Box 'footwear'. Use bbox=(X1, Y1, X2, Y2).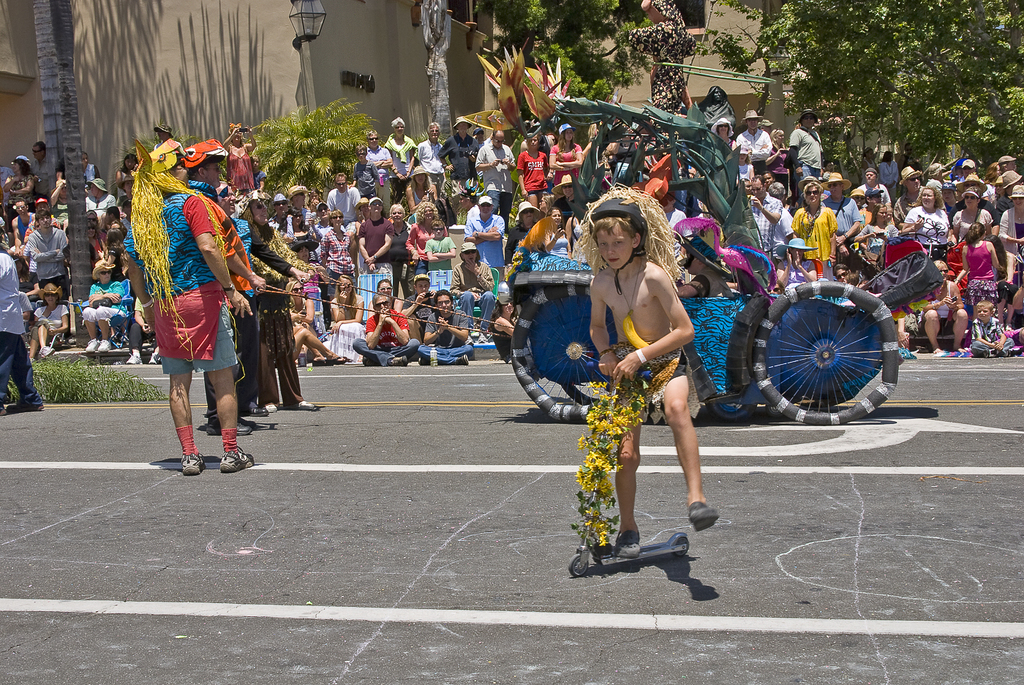
bbox=(682, 500, 715, 531).
